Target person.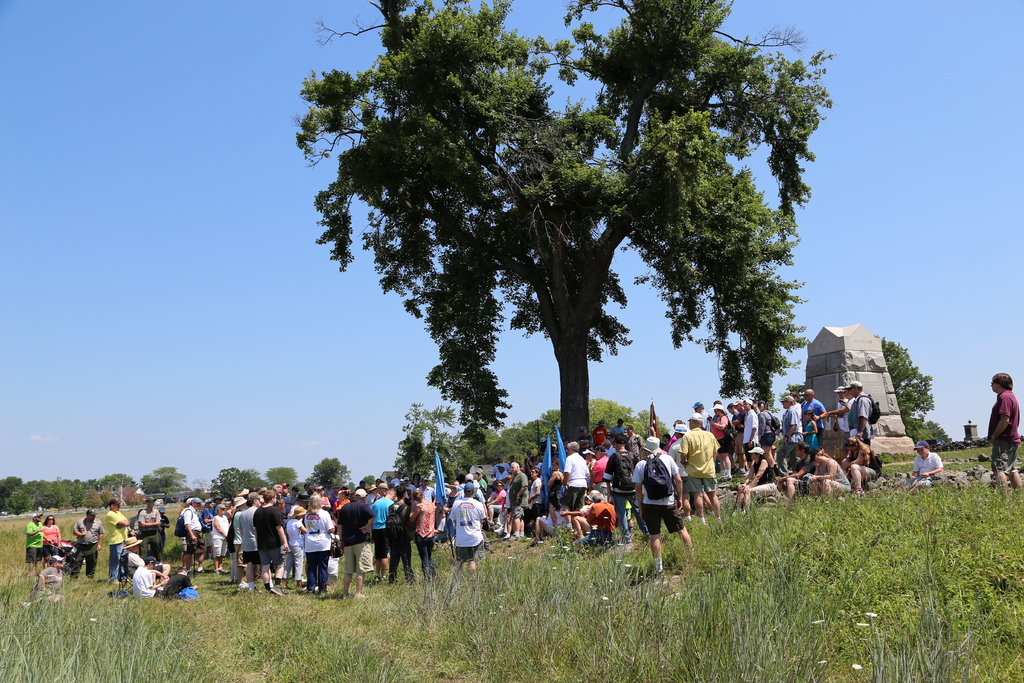
Target region: x1=298 y1=490 x2=334 y2=587.
